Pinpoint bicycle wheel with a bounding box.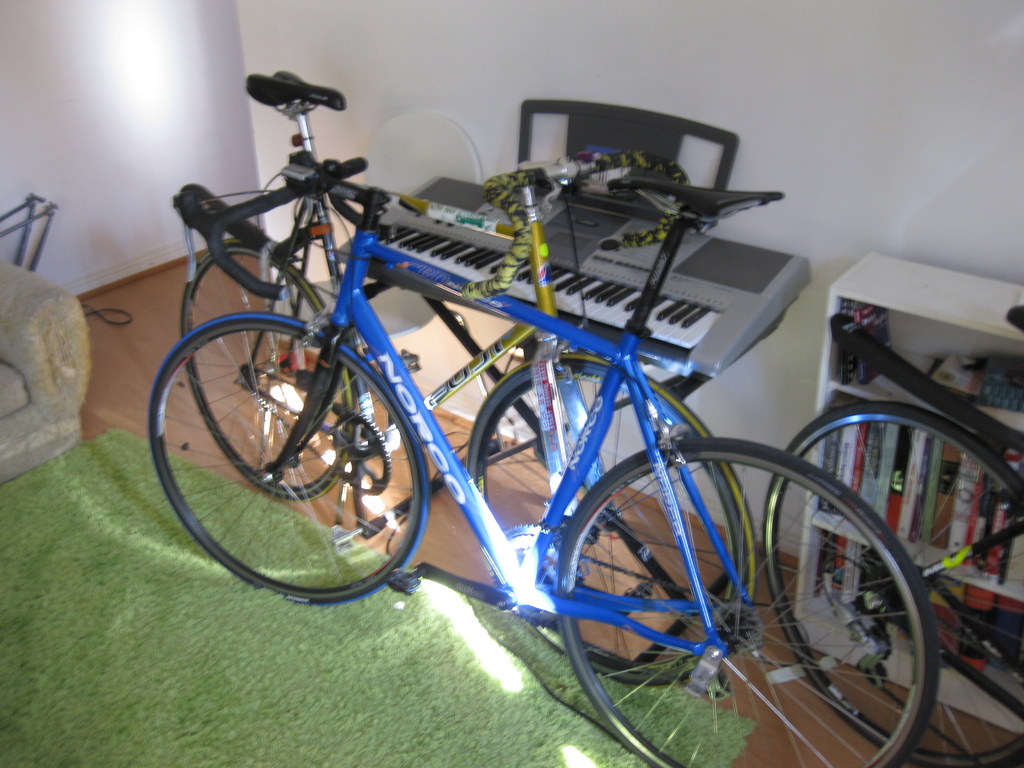
550 436 939 767.
